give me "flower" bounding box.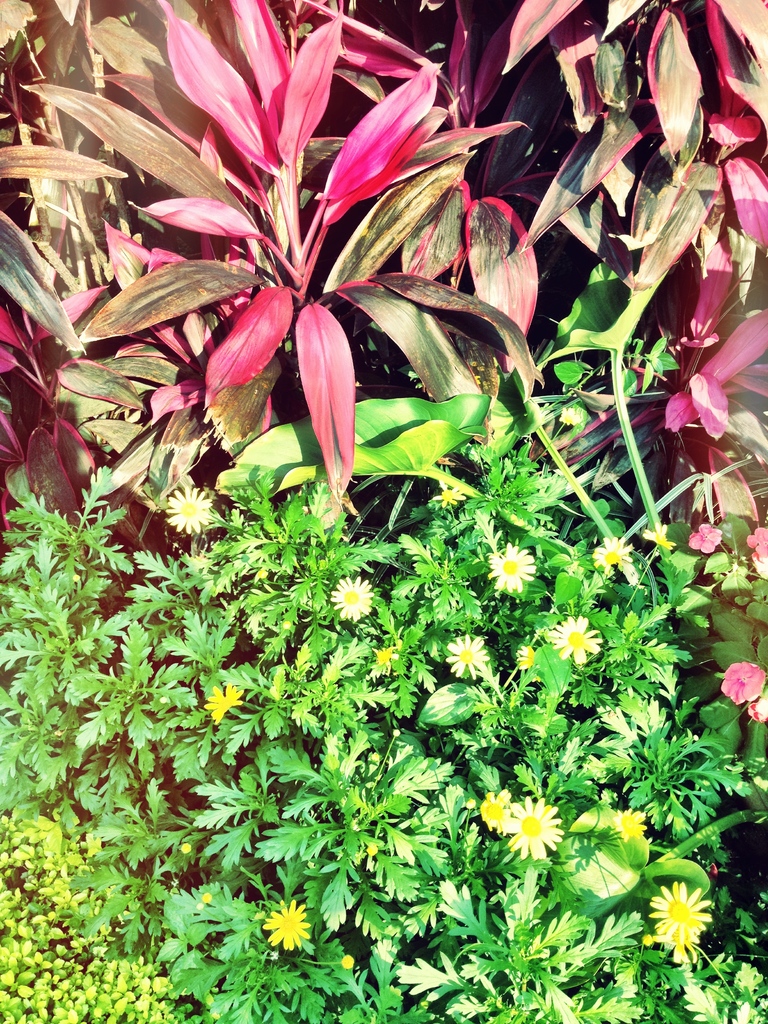
pyautogui.locateOnScreen(643, 879, 710, 951).
